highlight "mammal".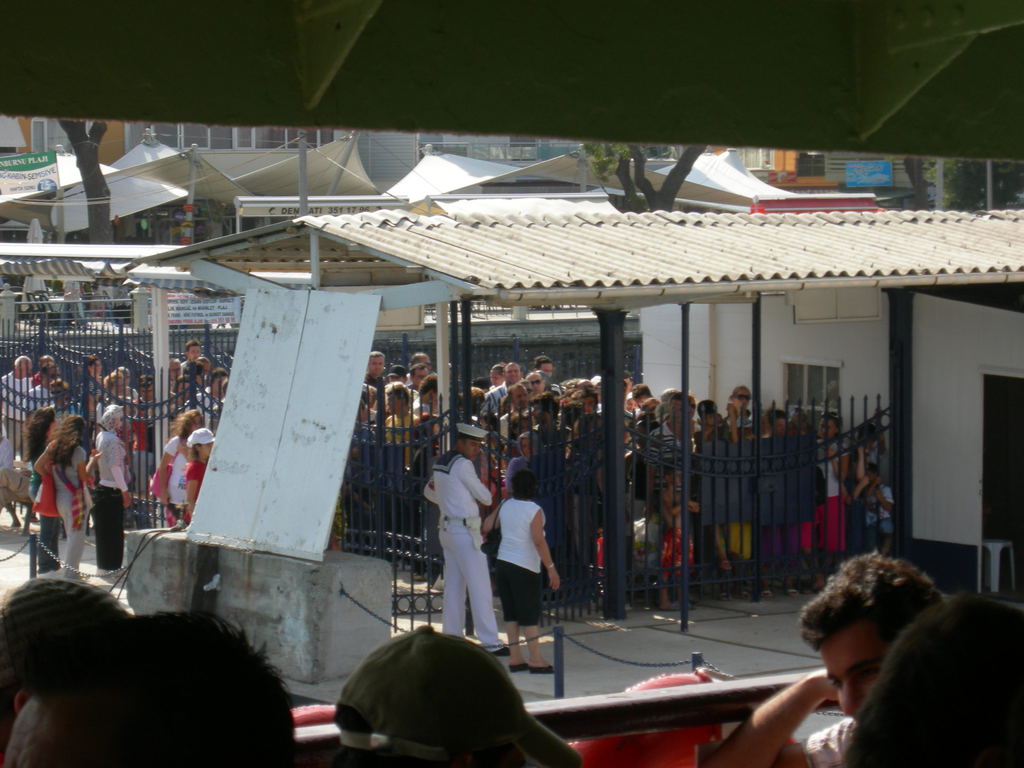
Highlighted region: region(488, 460, 564, 674).
